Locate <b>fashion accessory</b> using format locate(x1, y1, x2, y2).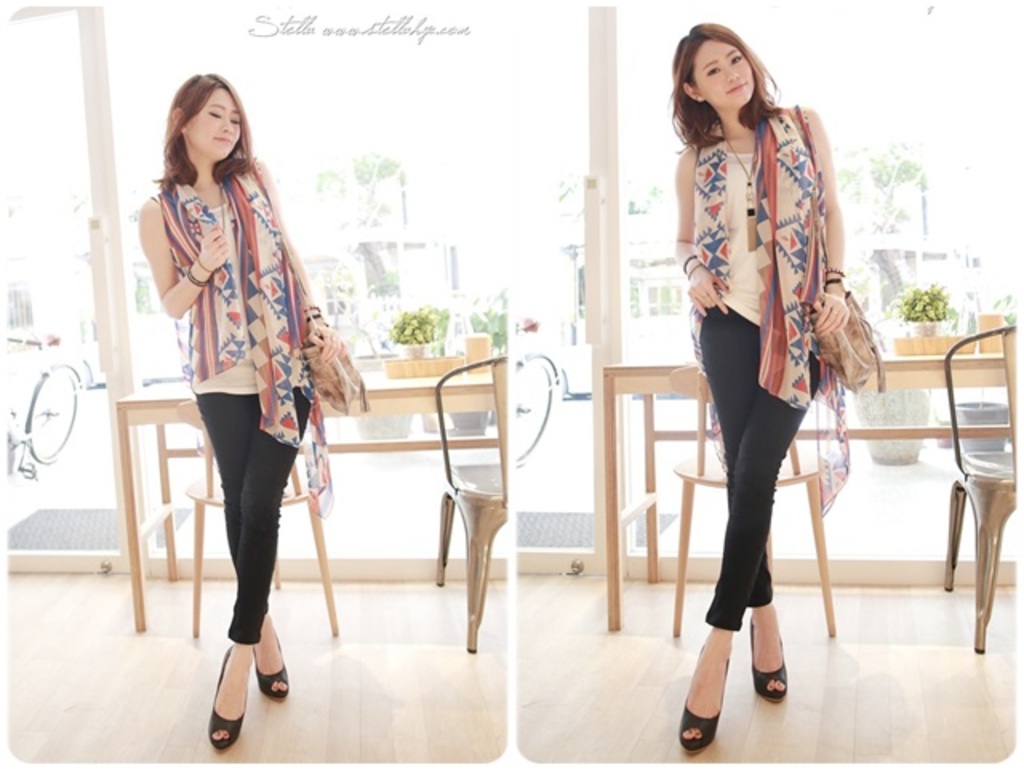
locate(803, 102, 888, 392).
